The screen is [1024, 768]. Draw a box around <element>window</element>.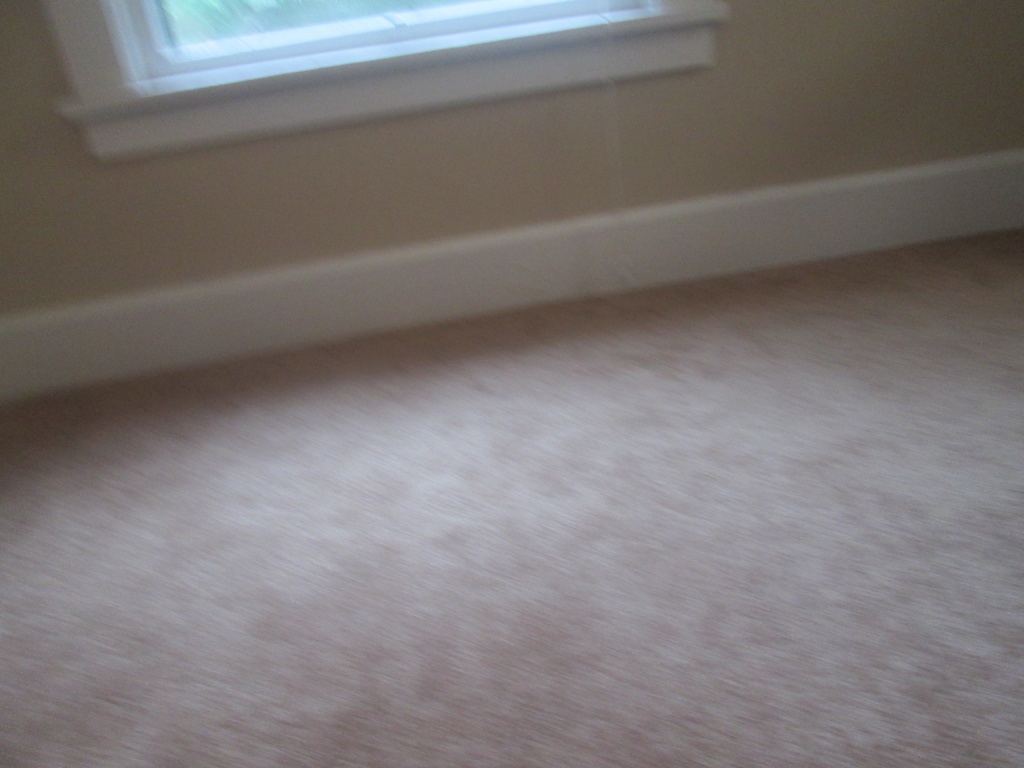
bbox=[67, 0, 698, 118].
